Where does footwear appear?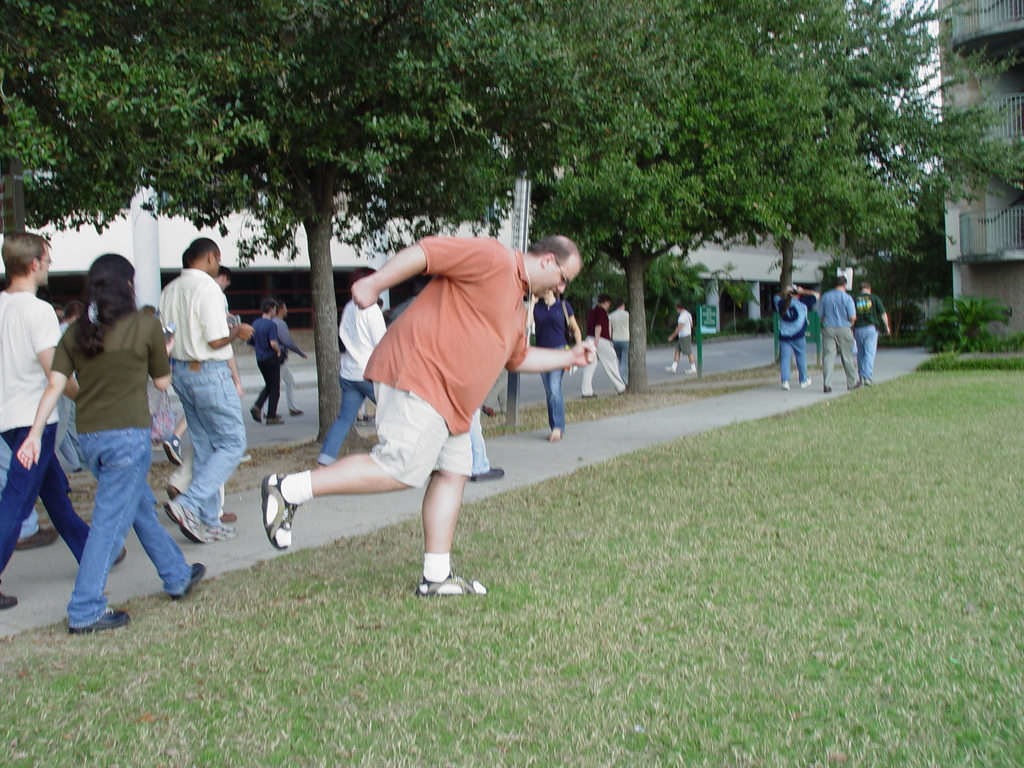
Appears at {"left": 287, "top": 404, "right": 304, "bottom": 415}.
